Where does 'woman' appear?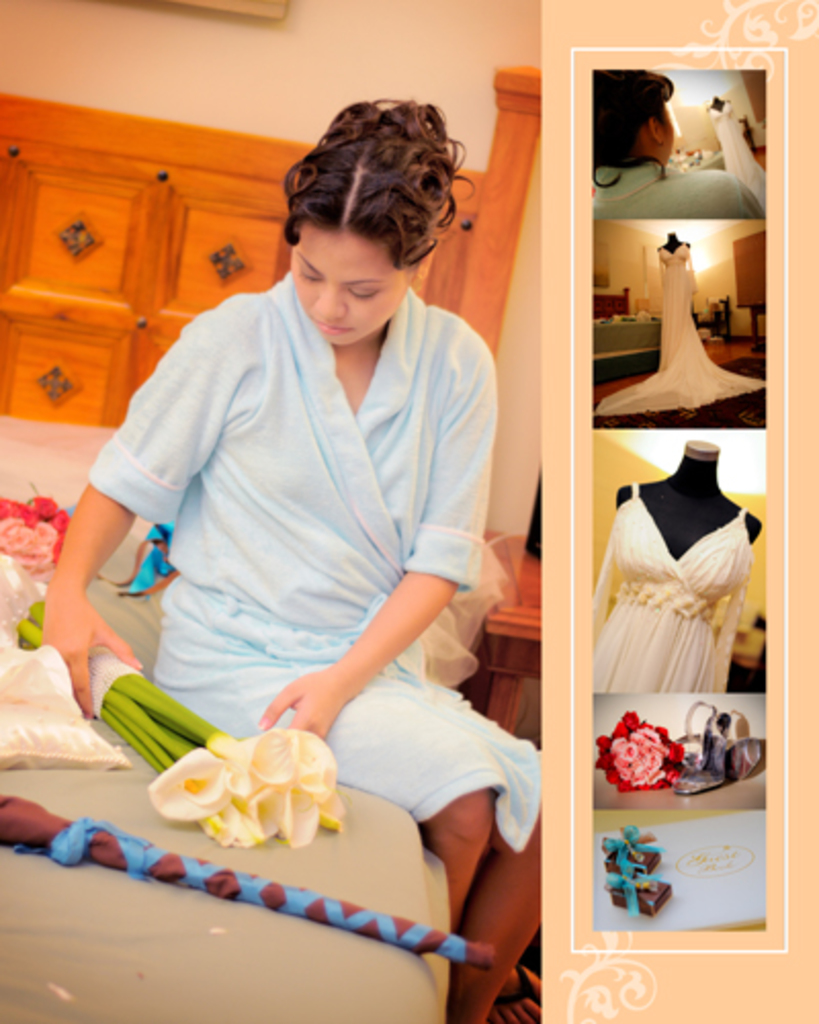
Appears at [23, 80, 547, 1022].
